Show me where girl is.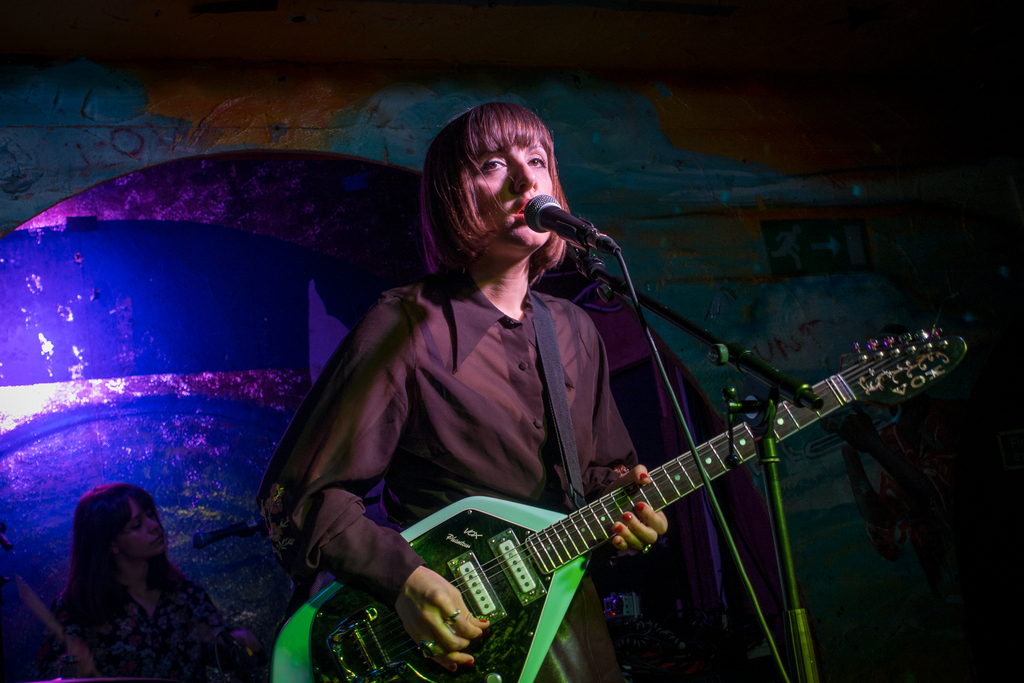
girl is at bbox=(267, 100, 679, 682).
